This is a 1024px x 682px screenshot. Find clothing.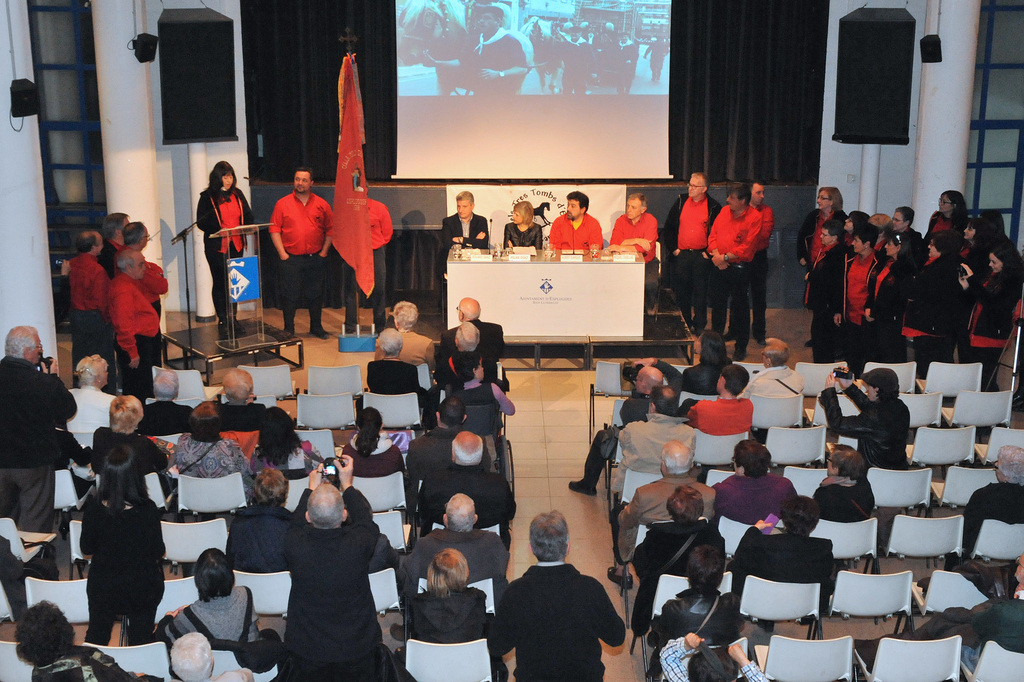
Bounding box: {"left": 662, "top": 192, "right": 723, "bottom": 331}.
